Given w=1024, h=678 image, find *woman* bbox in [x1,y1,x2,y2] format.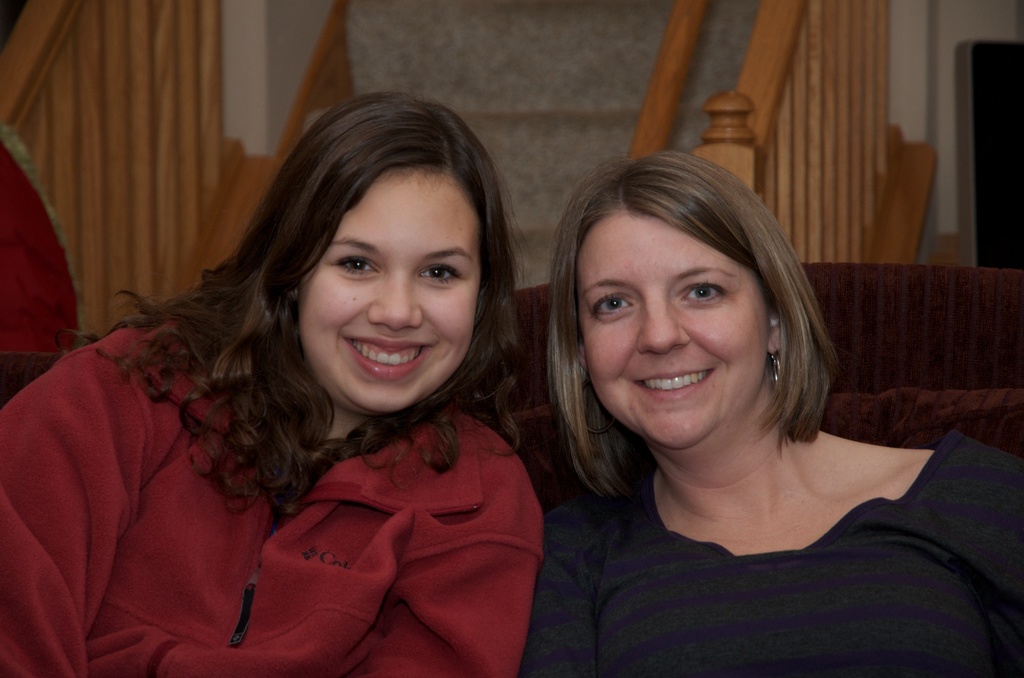
[0,95,552,677].
